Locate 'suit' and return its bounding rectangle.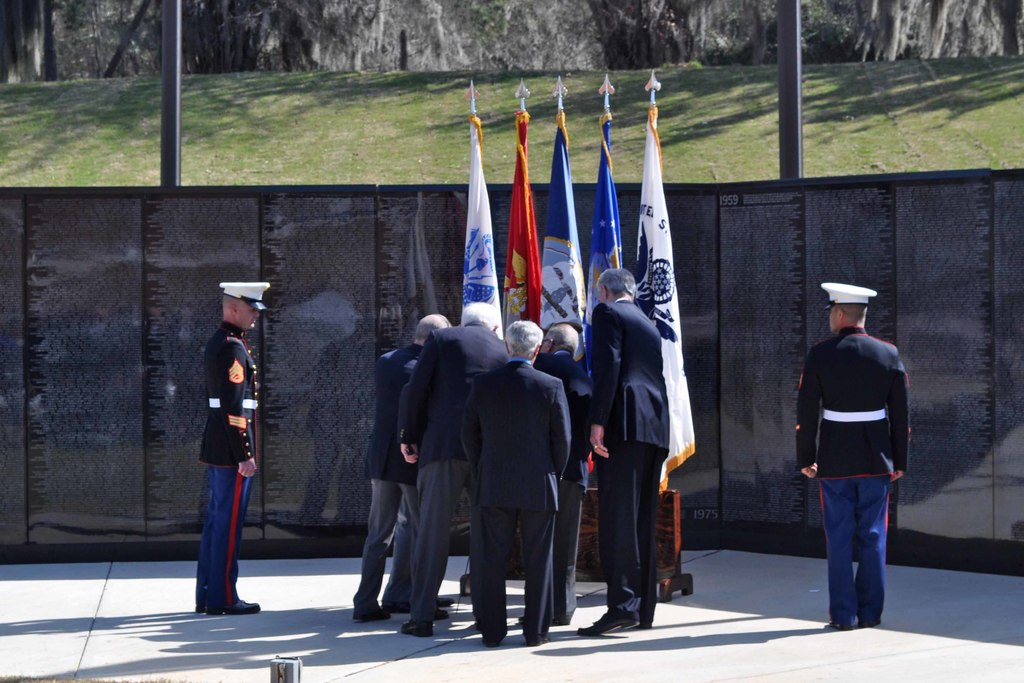
<box>398,322,509,623</box>.
